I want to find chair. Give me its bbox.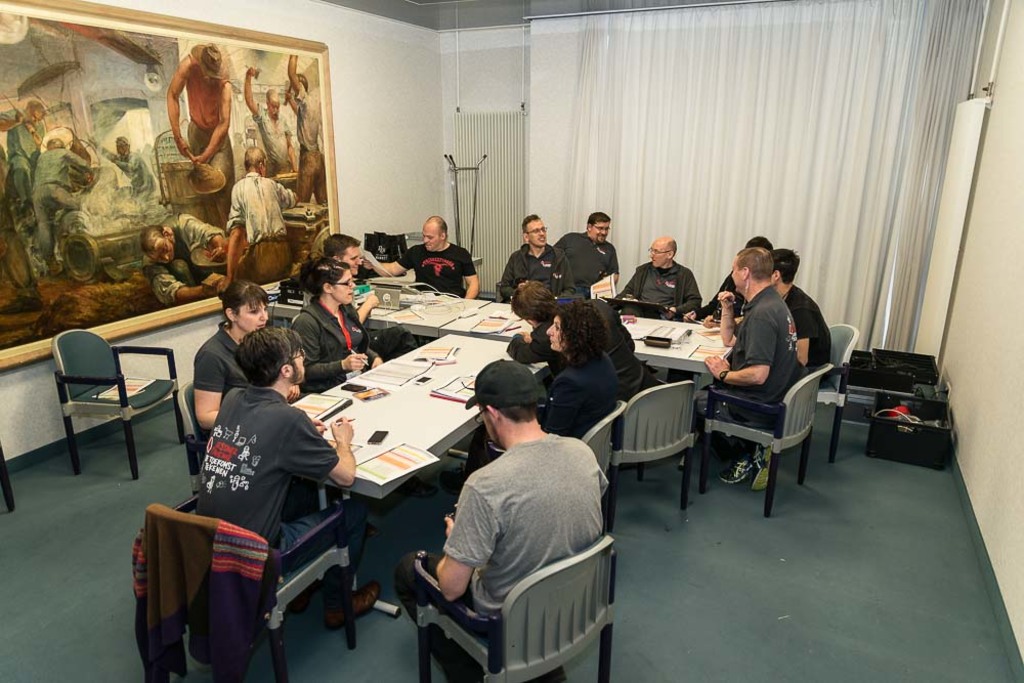
<box>816,324,859,460</box>.
